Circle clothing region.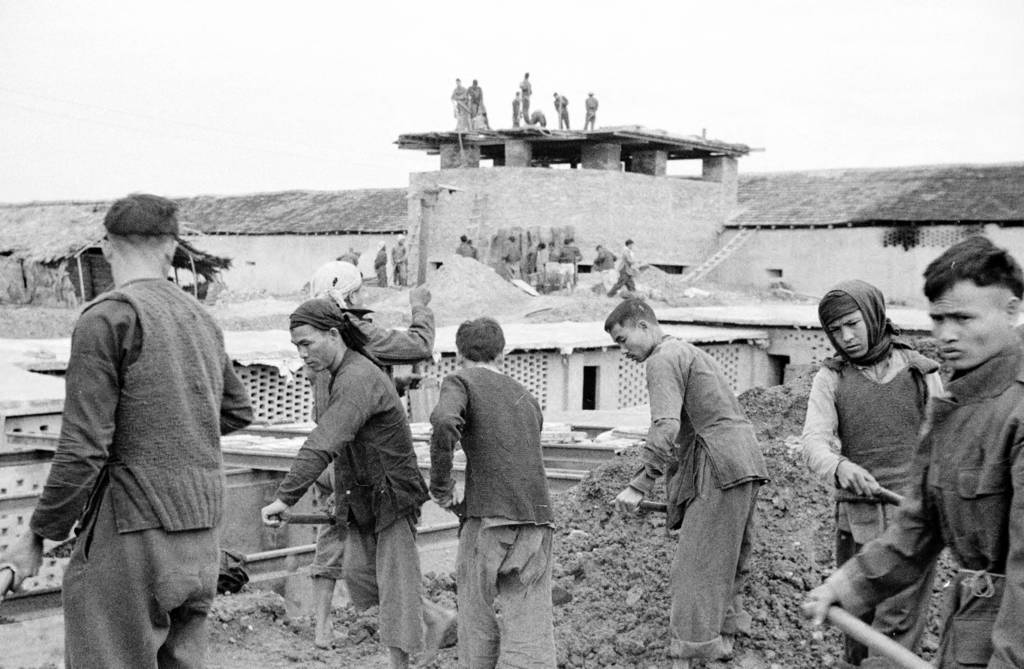
Region: (39,225,237,652).
